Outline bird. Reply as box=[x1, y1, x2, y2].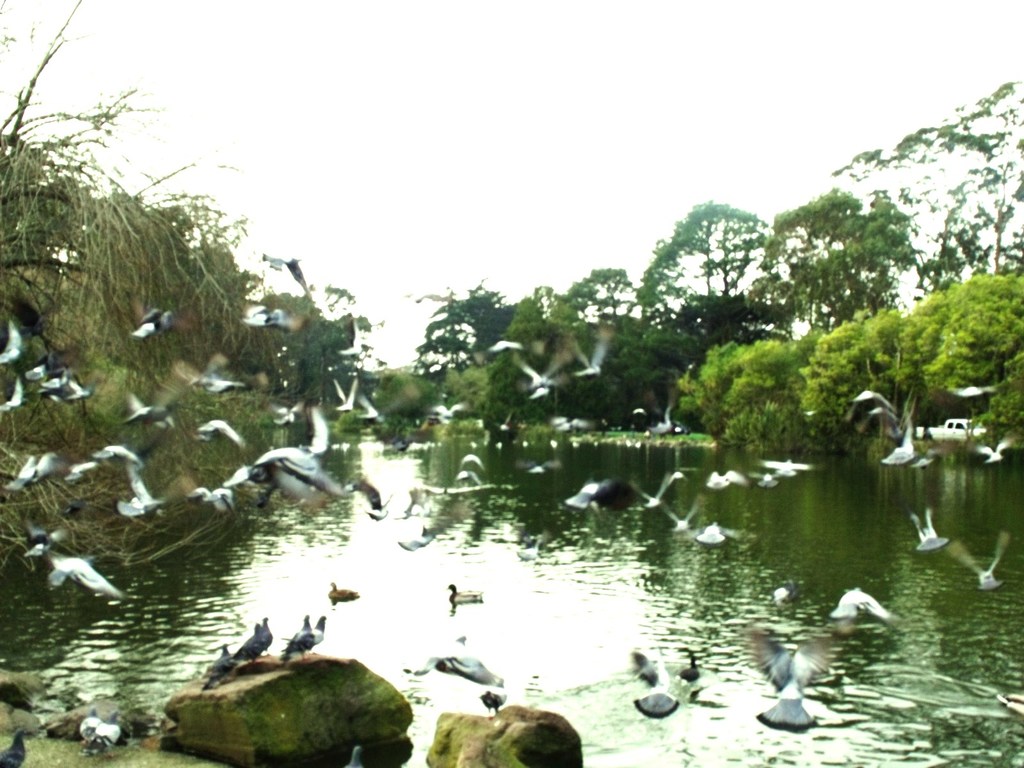
box=[241, 617, 271, 668].
